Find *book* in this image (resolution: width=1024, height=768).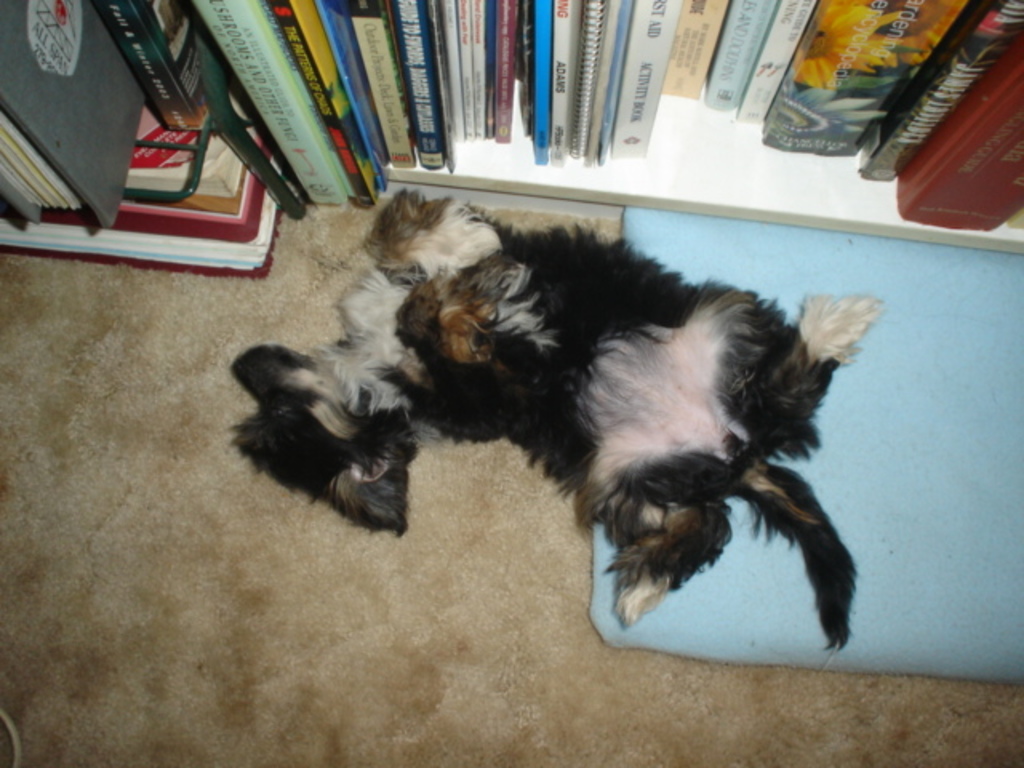
crop(696, 0, 787, 114).
